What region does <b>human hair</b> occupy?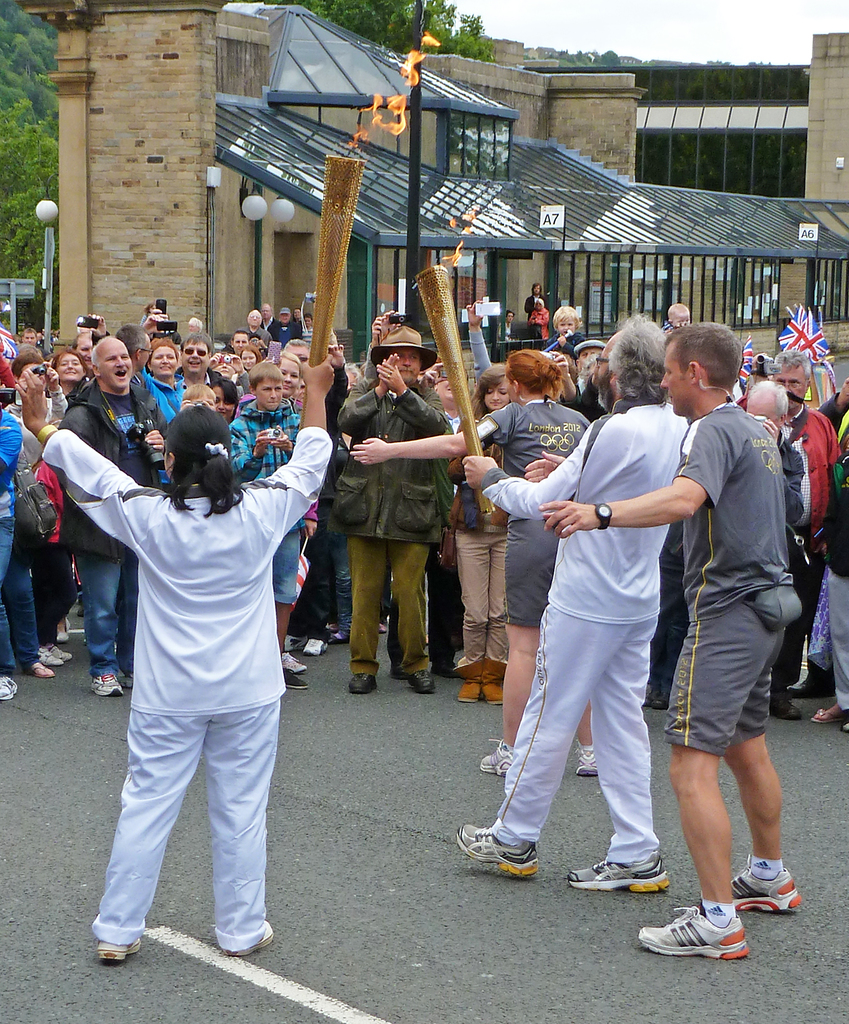
<region>275, 350, 303, 376</region>.
